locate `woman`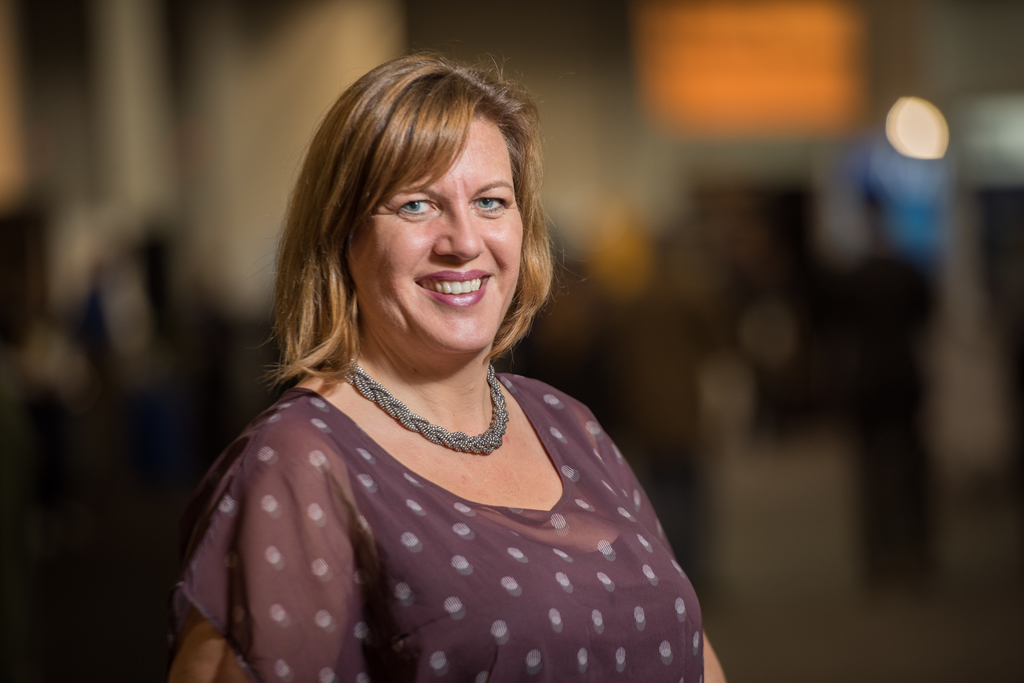
<box>150,50,717,682</box>
